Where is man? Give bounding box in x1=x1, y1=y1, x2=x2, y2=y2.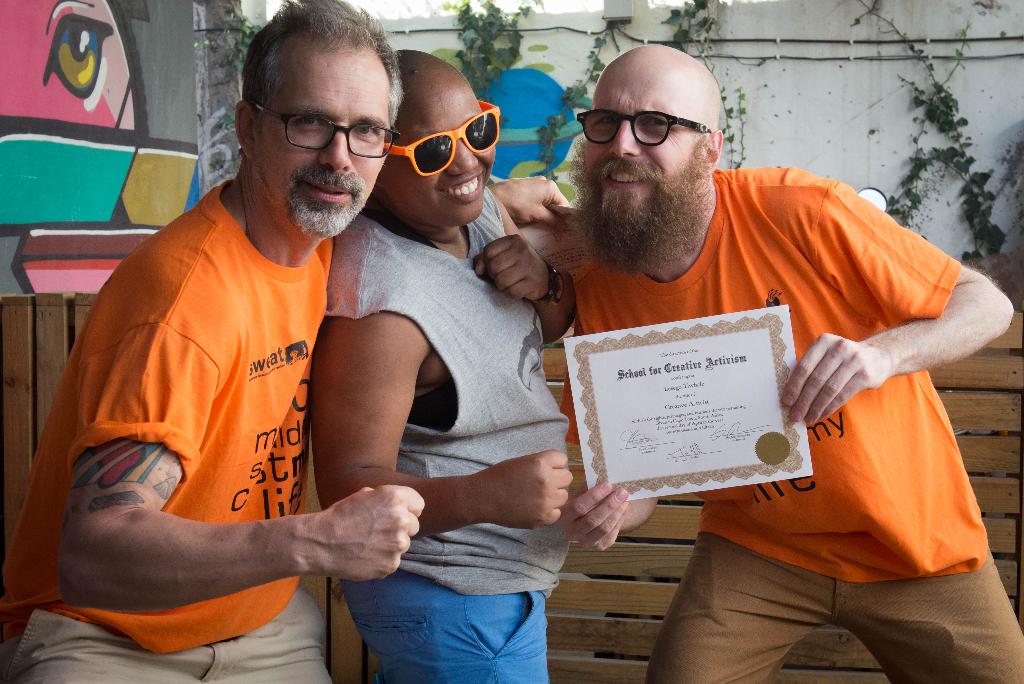
x1=555, y1=44, x2=1023, y2=683.
